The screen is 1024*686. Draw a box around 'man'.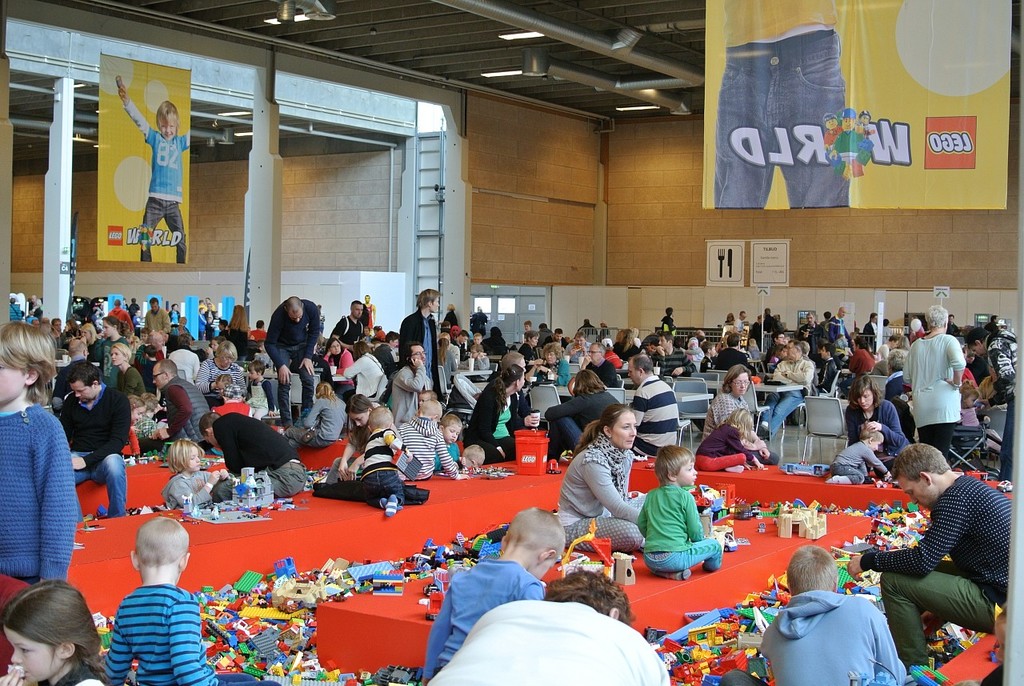
{"left": 482, "top": 351, "right": 538, "bottom": 436}.
